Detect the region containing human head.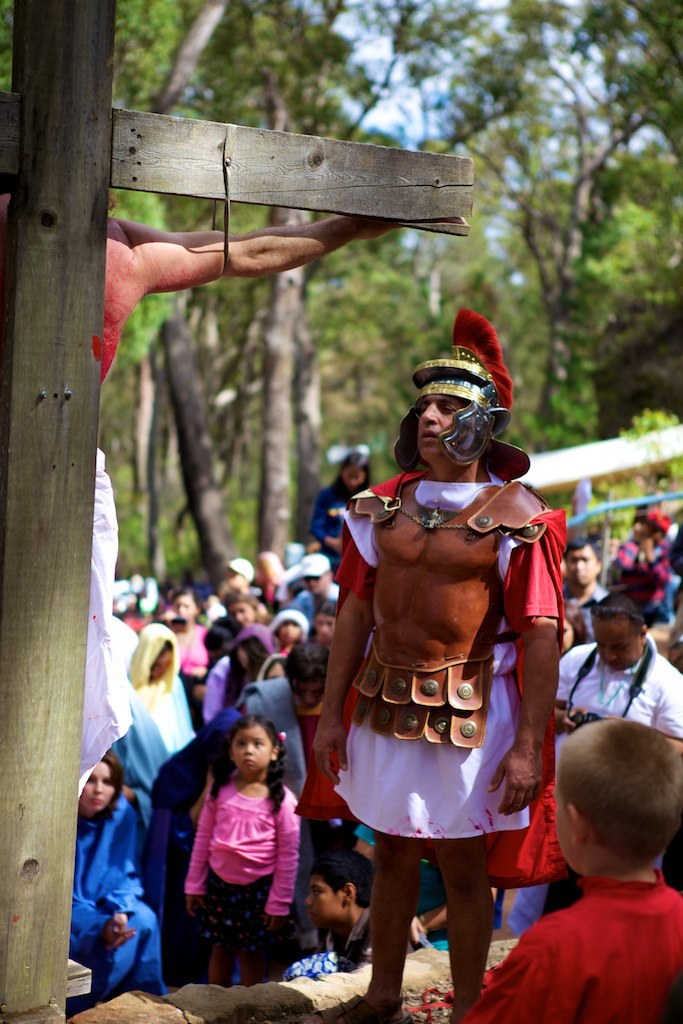
x1=552, y1=723, x2=679, y2=898.
